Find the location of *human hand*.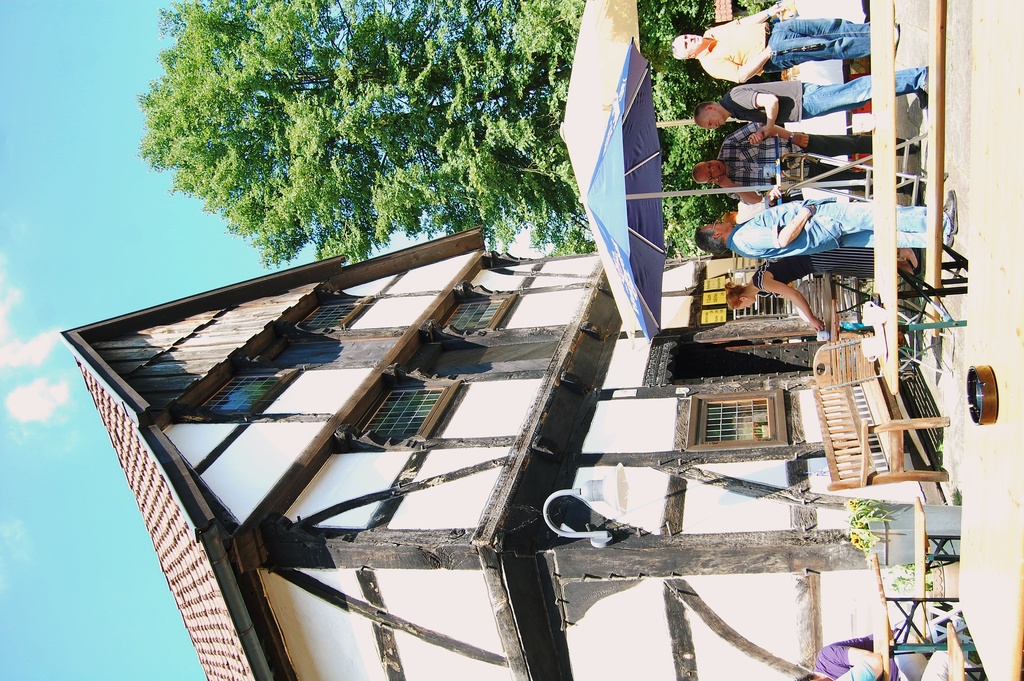
Location: [806,316,822,331].
